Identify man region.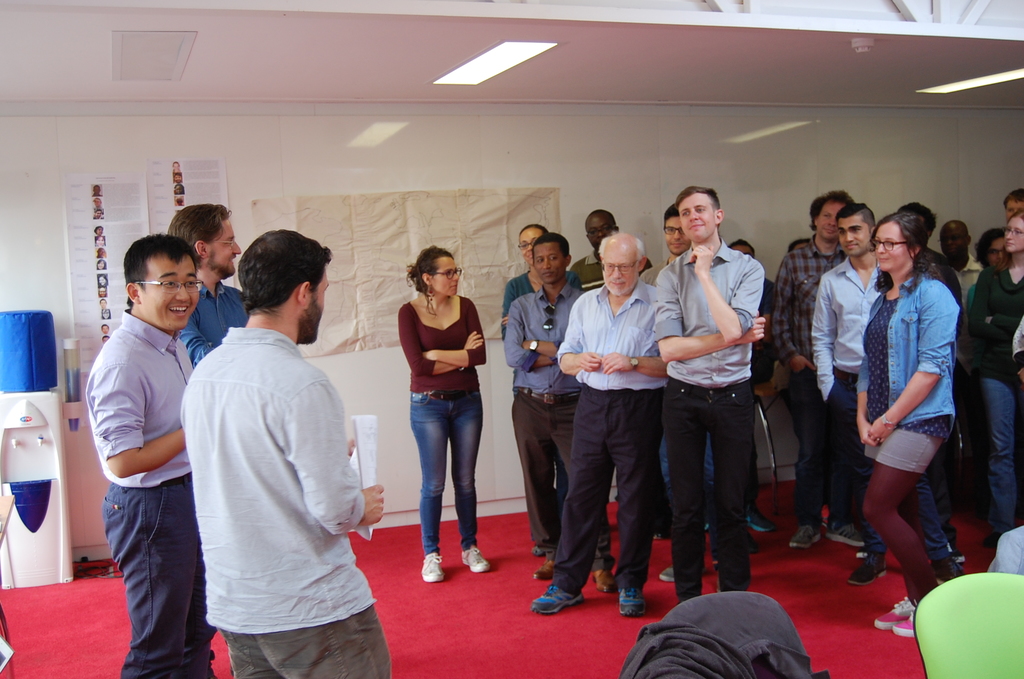
Region: Rect(568, 204, 655, 297).
